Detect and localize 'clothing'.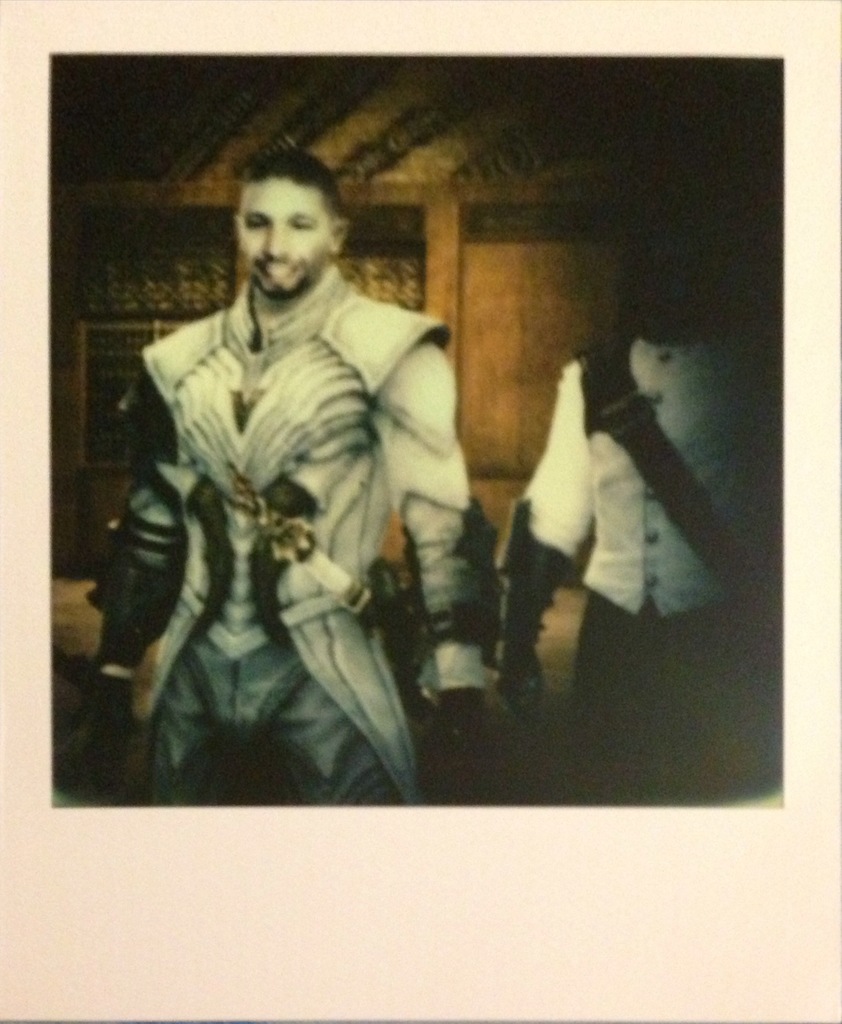
Localized at crop(103, 260, 488, 810).
